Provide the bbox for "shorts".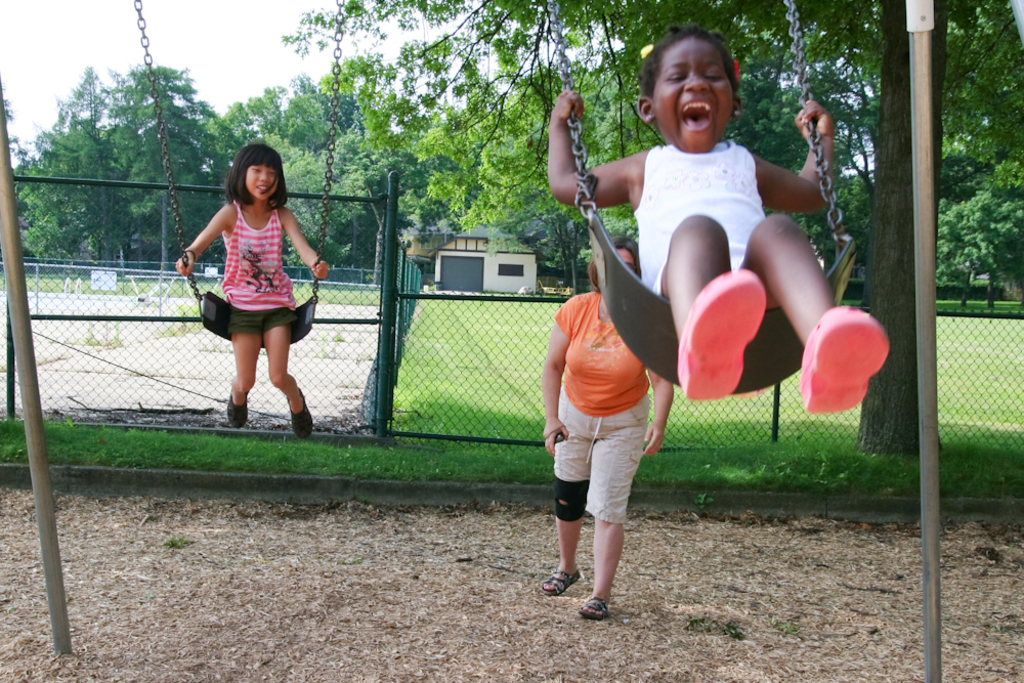
554, 394, 648, 523.
